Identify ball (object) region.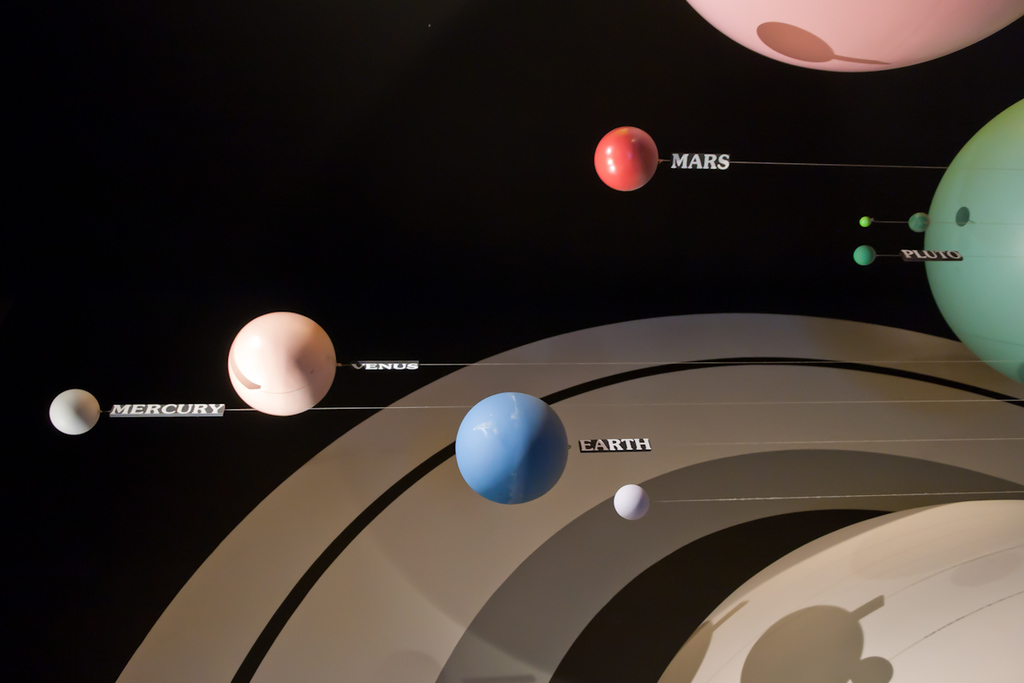
Region: {"x1": 907, "y1": 214, "x2": 931, "y2": 234}.
